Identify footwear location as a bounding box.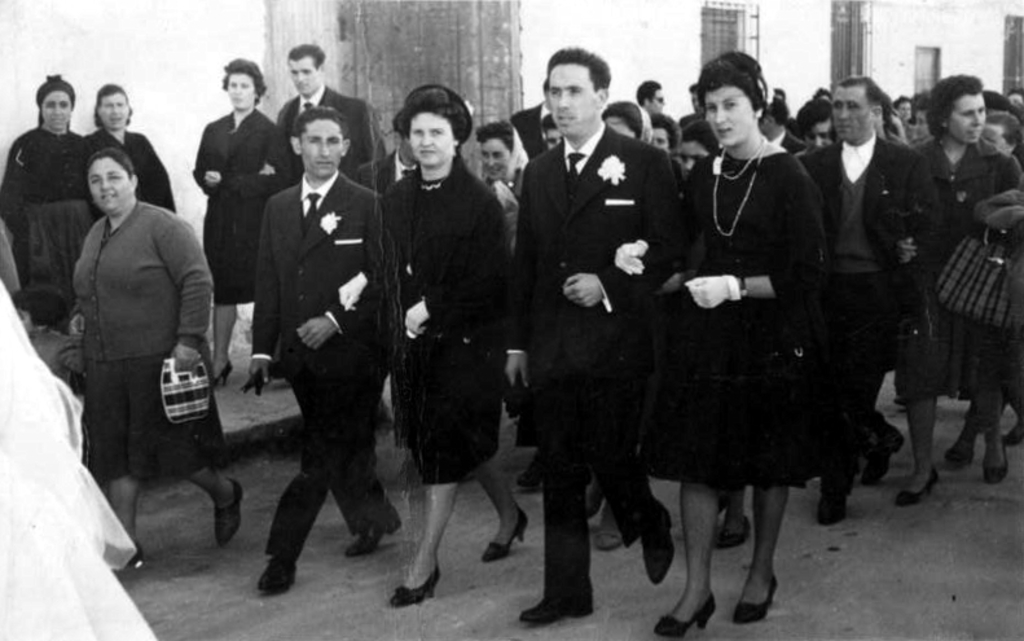
box(652, 589, 715, 640).
